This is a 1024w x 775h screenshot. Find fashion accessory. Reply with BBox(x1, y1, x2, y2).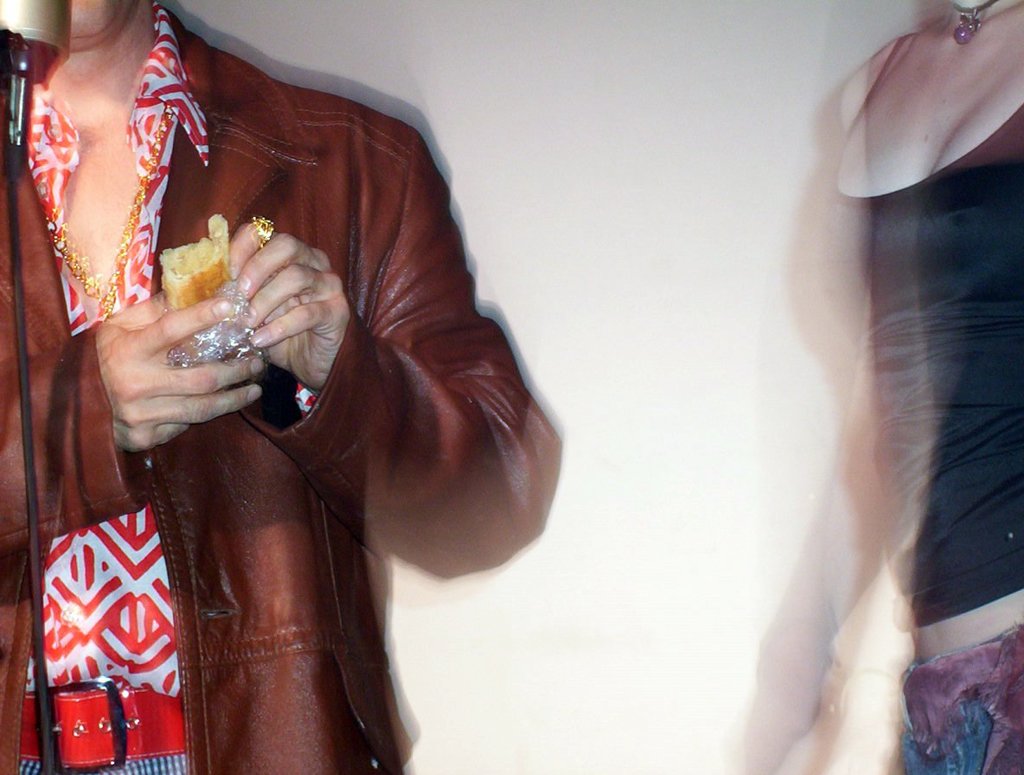
BBox(43, 104, 174, 316).
